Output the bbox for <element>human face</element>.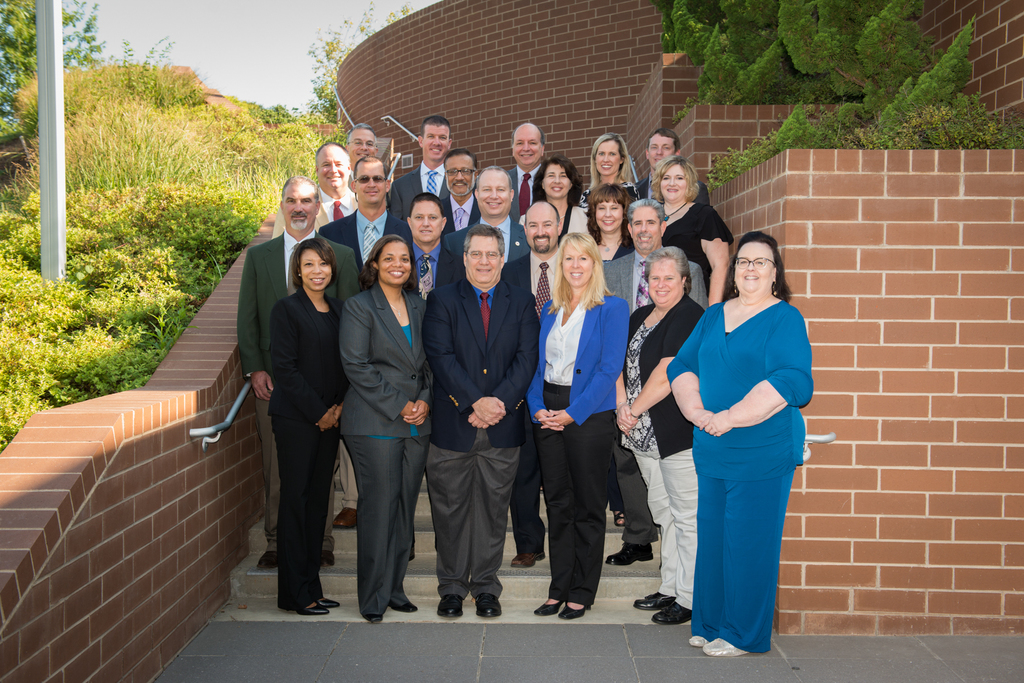
crop(736, 244, 770, 291).
